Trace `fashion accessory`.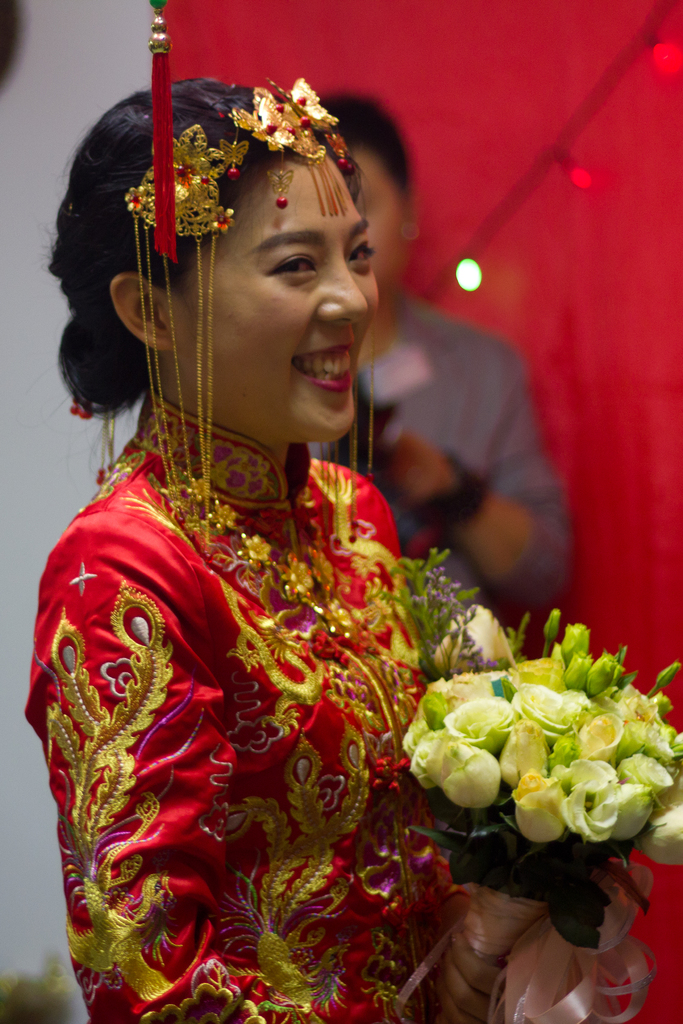
Traced to l=197, t=477, r=357, b=648.
